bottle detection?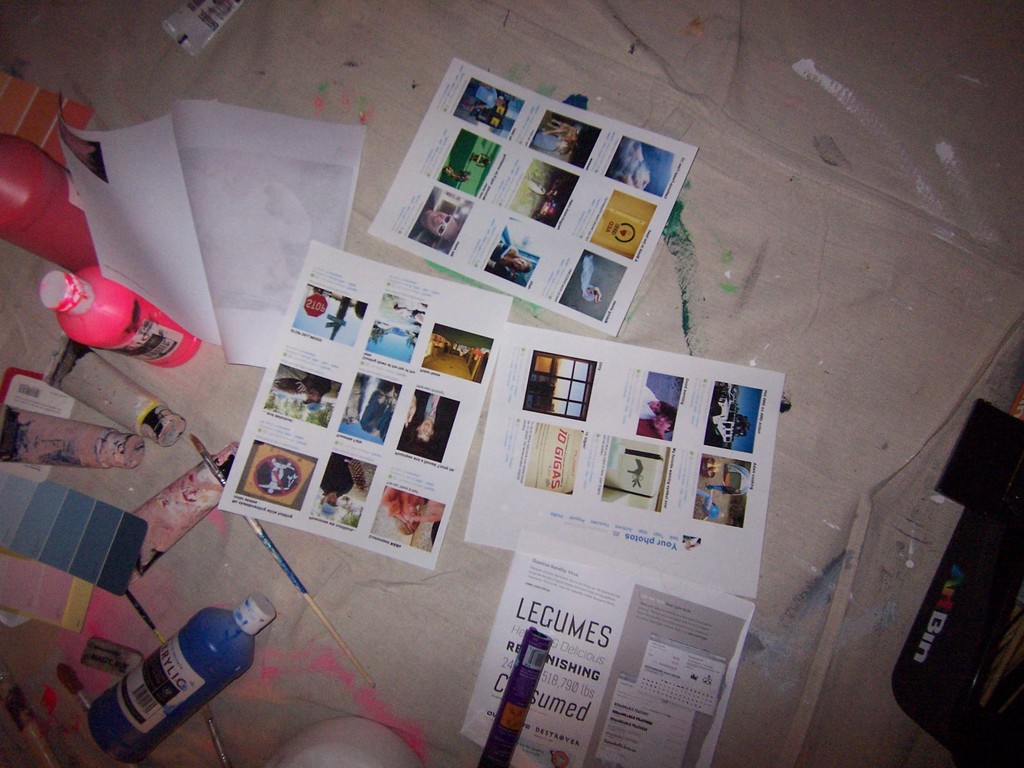
BBox(32, 248, 212, 374)
